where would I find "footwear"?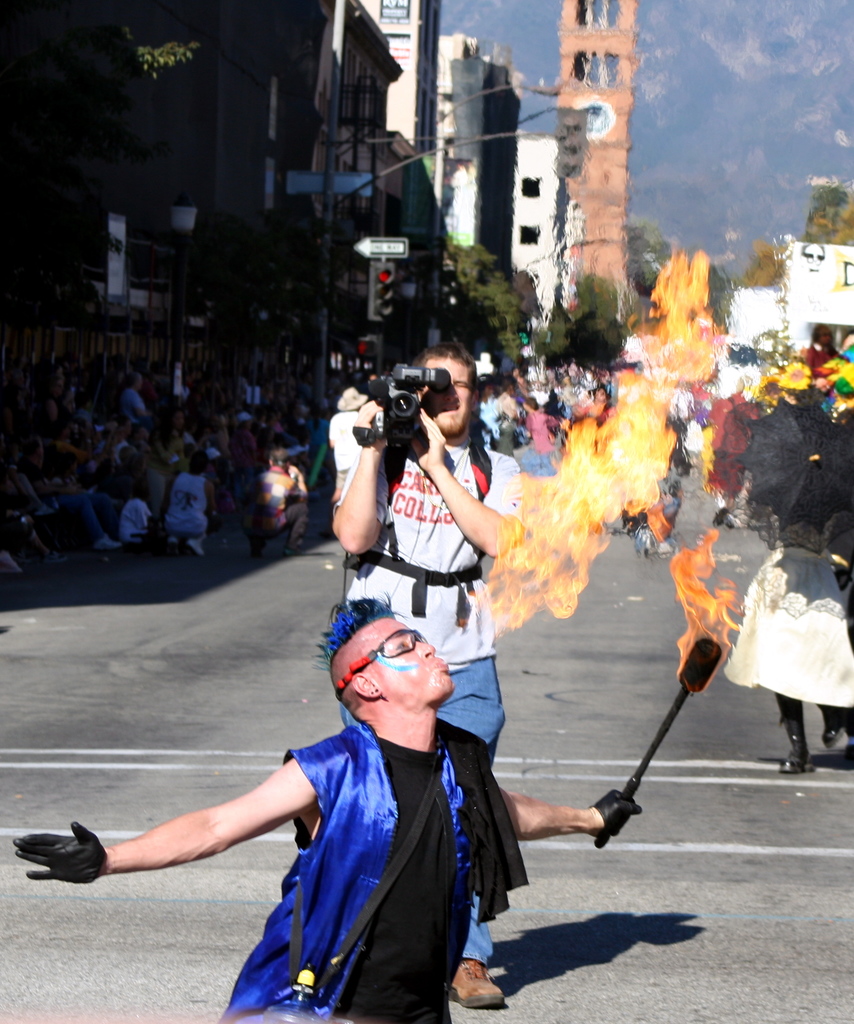
At pyautogui.locateOnScreen(816, 700, 851, 748).
